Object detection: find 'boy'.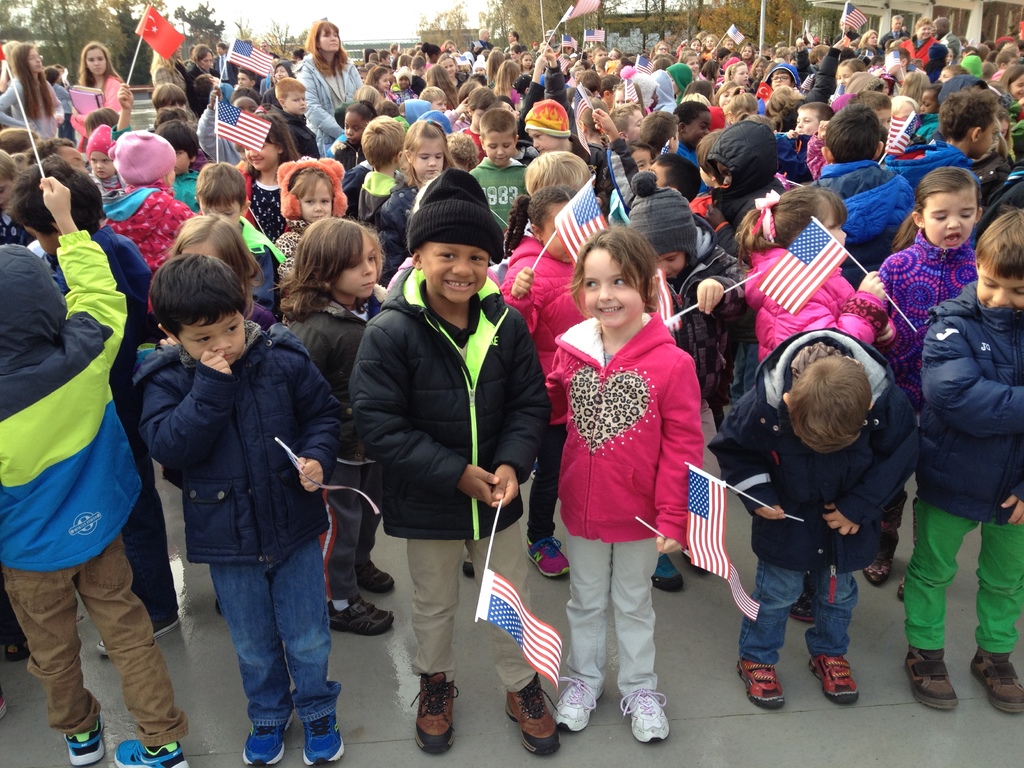
(191,157,286,321).
